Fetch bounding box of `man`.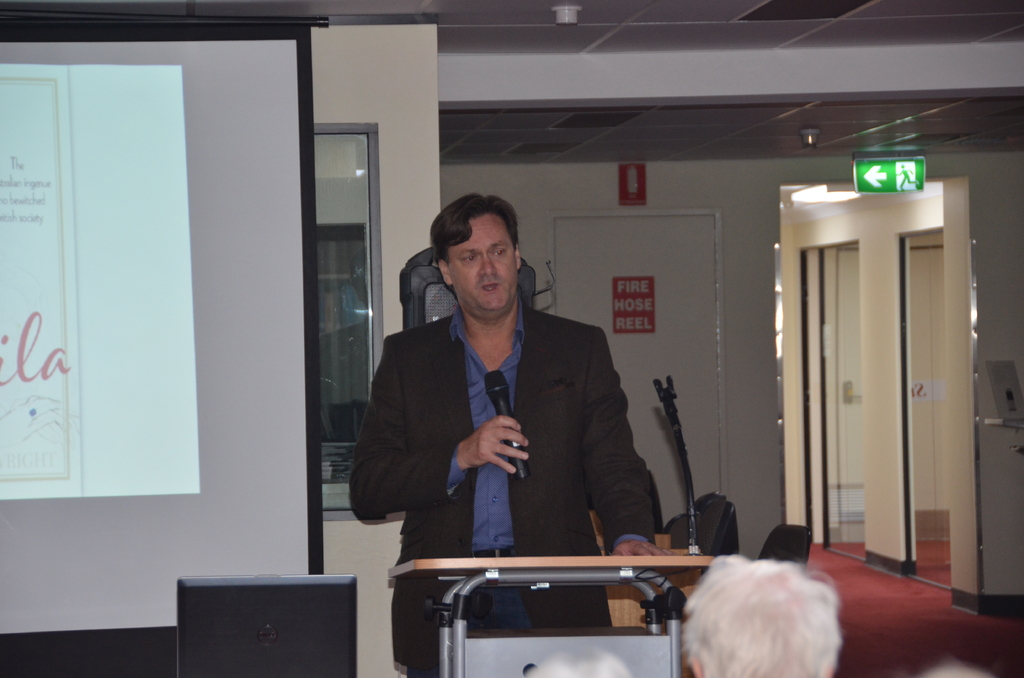
Bbox: rect(346, 202, 636, 611).
